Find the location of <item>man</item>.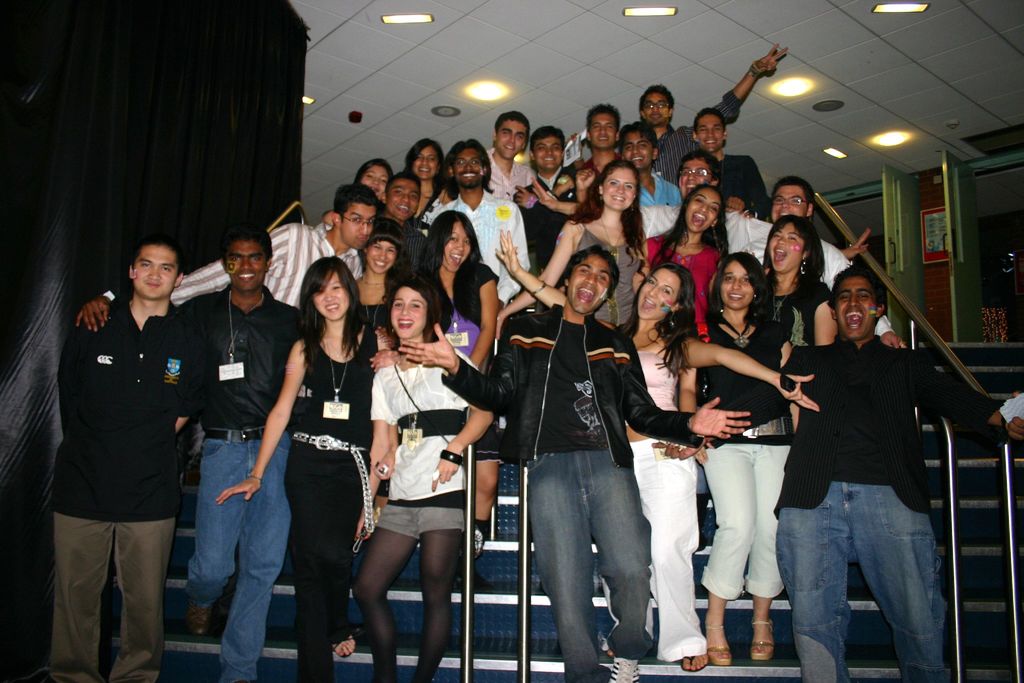
Location: crop(49, 202, 205, 673).
